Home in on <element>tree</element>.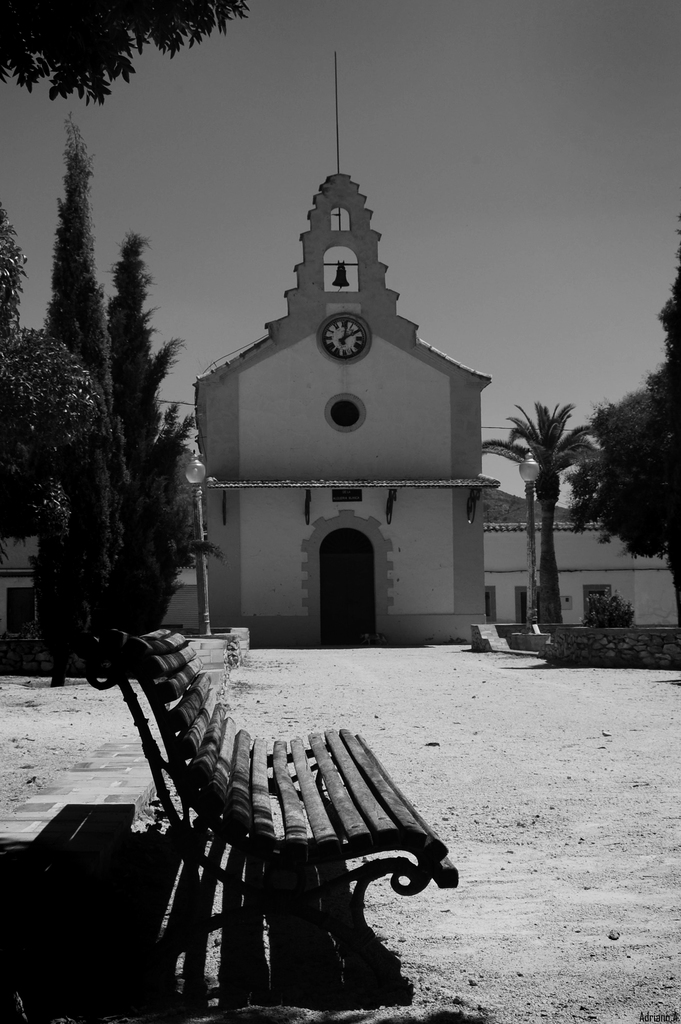
Homed in at locate(0, 0, 250, 106).
